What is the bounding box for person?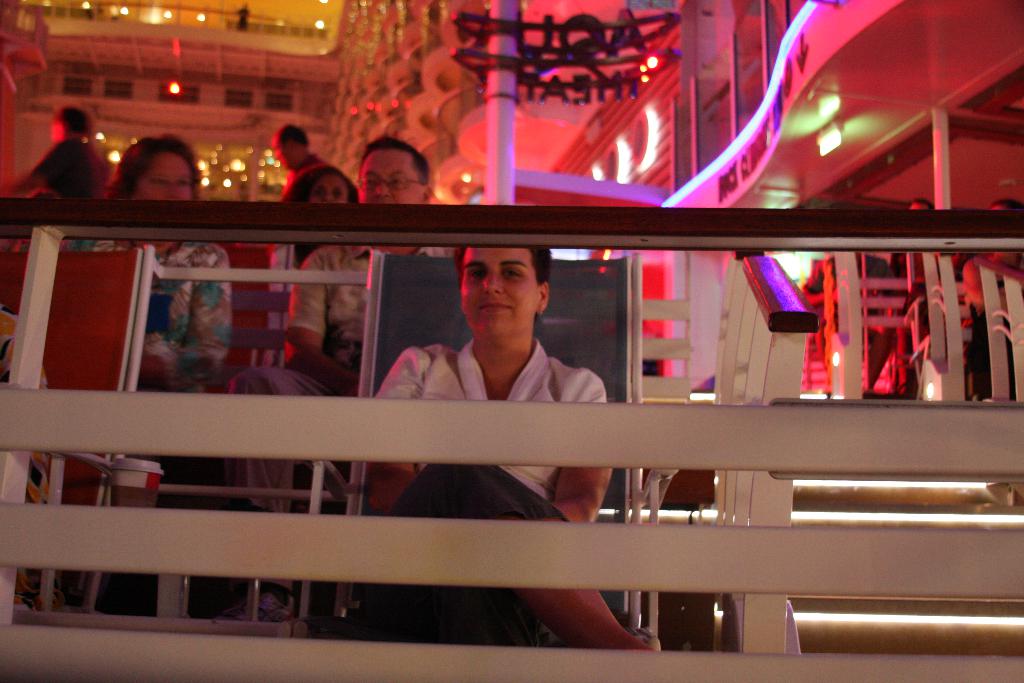
282:142:436:505.
